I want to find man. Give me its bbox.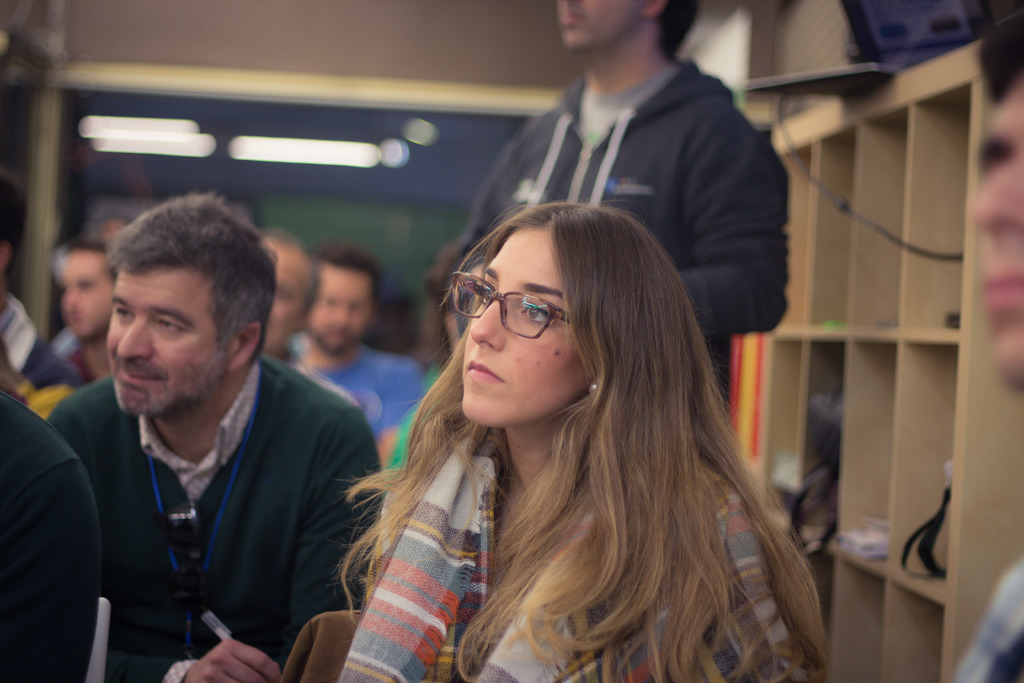
x1=946 y1=17 x2=1023 y2=682.
